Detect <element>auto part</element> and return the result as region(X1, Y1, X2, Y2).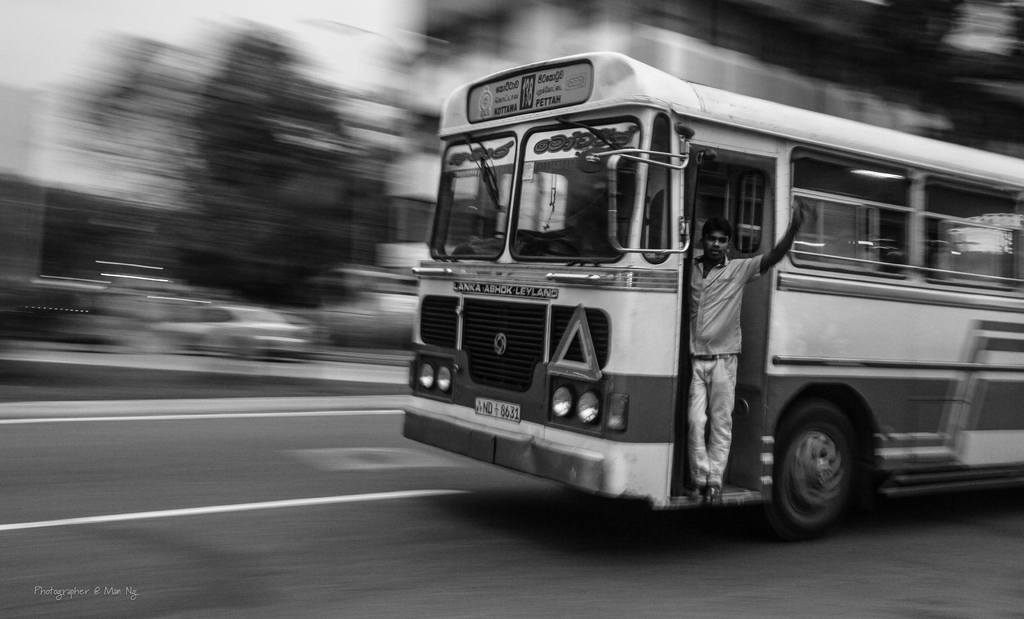
region(413, 262, 691, 303).
